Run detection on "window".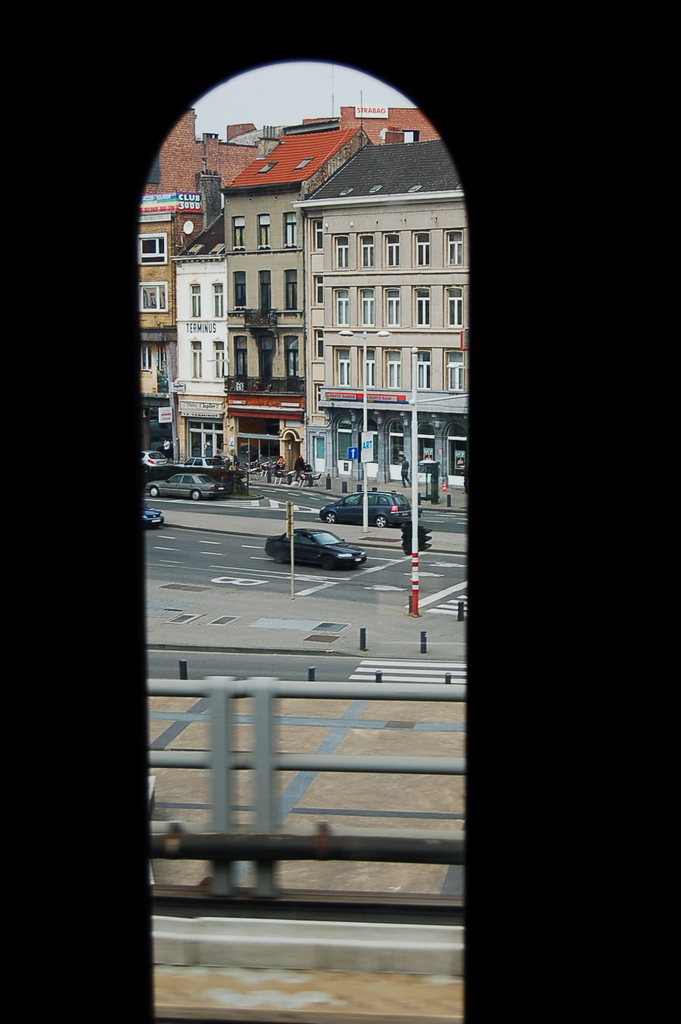
Result: <box>380,344,403,386</box>.
